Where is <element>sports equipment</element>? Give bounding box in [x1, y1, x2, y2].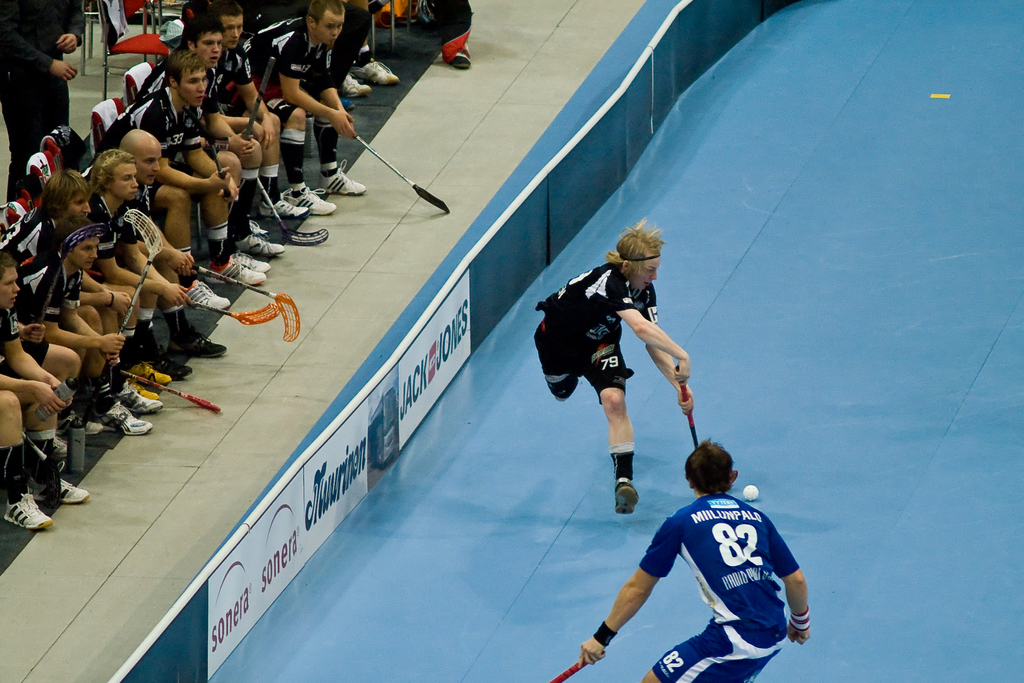
[205, 252, 266, 290].
